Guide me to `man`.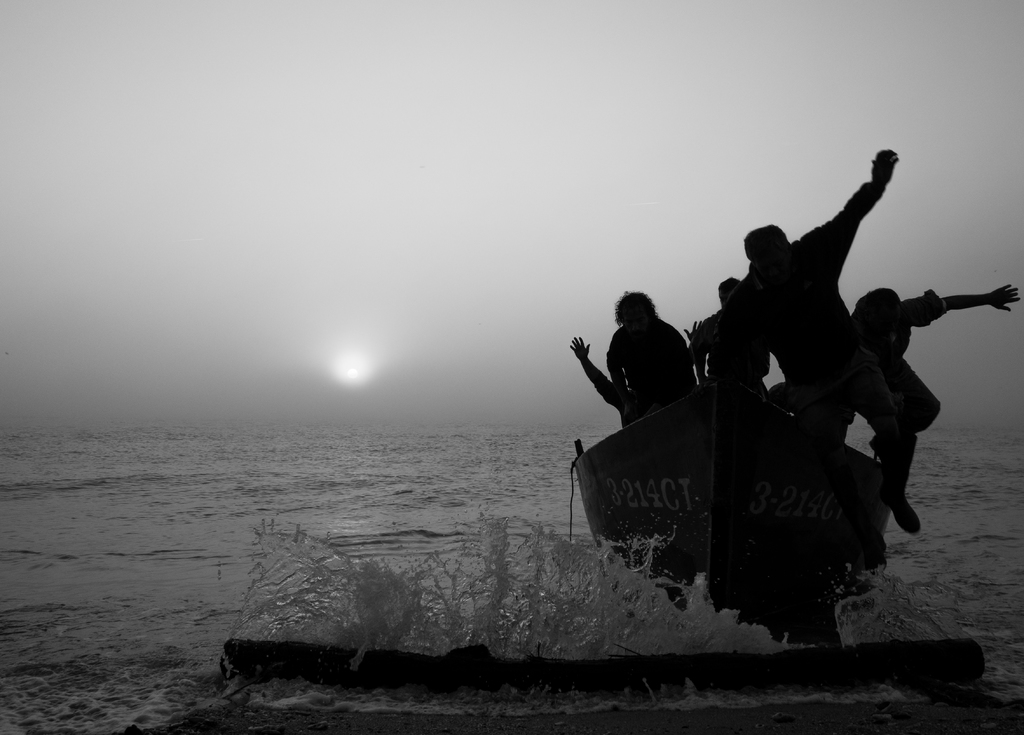
Guidance: [686,275,771,394].
